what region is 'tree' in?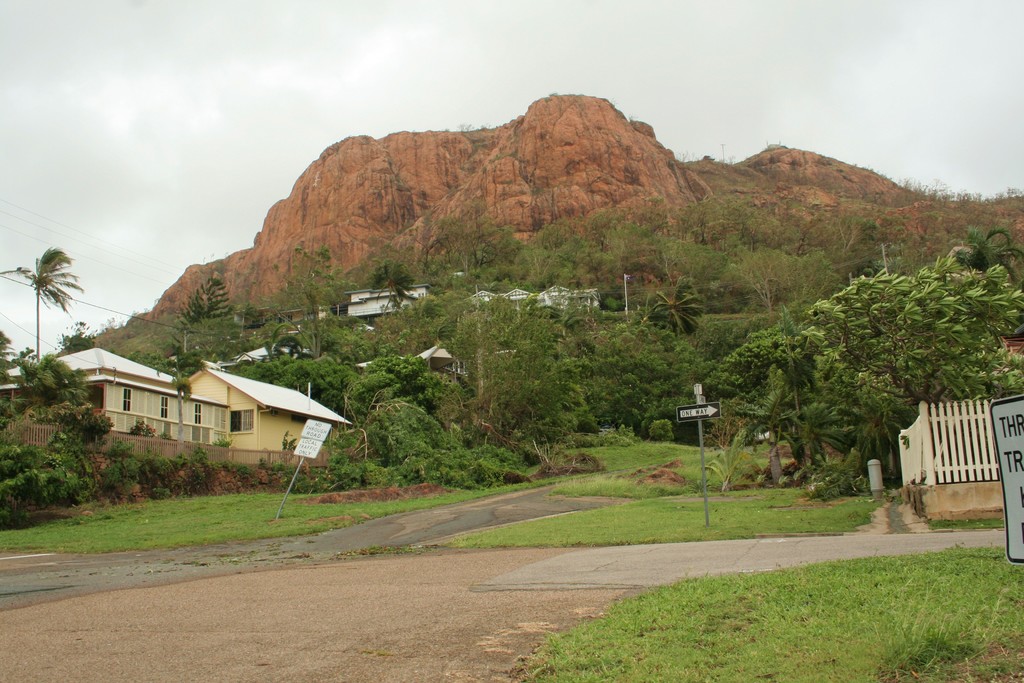
<bbox>668, 197, 840, 313</bbox>.
